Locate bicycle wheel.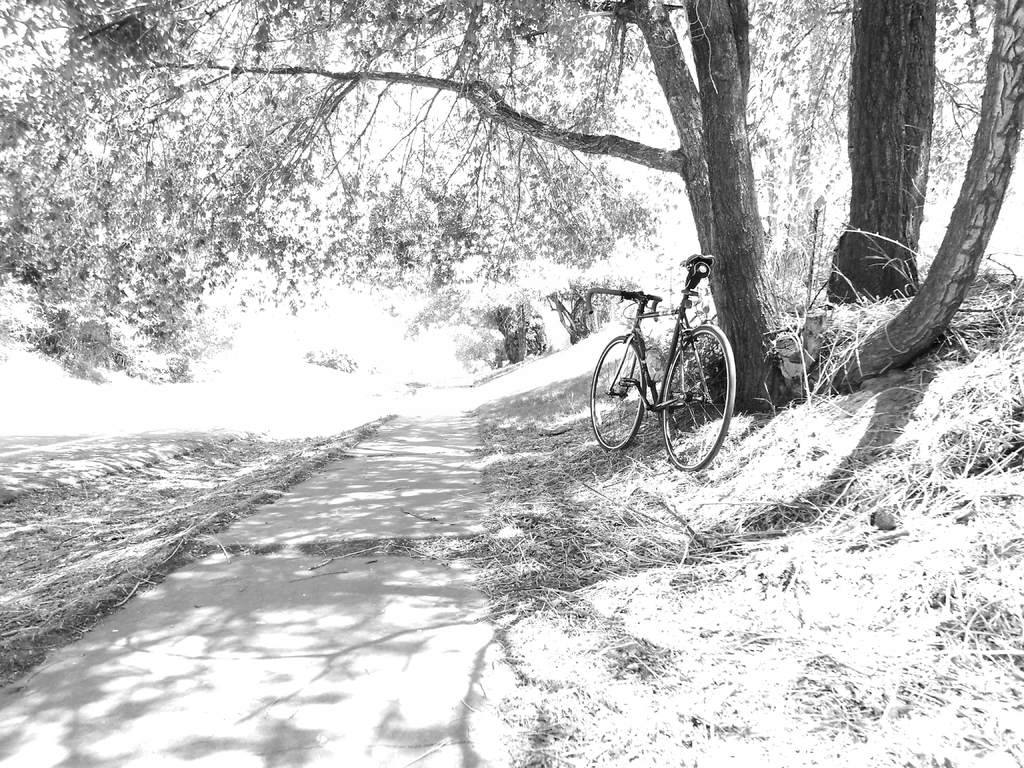
Bounding box: (left=658, top=326, right=735, bottom=474).
